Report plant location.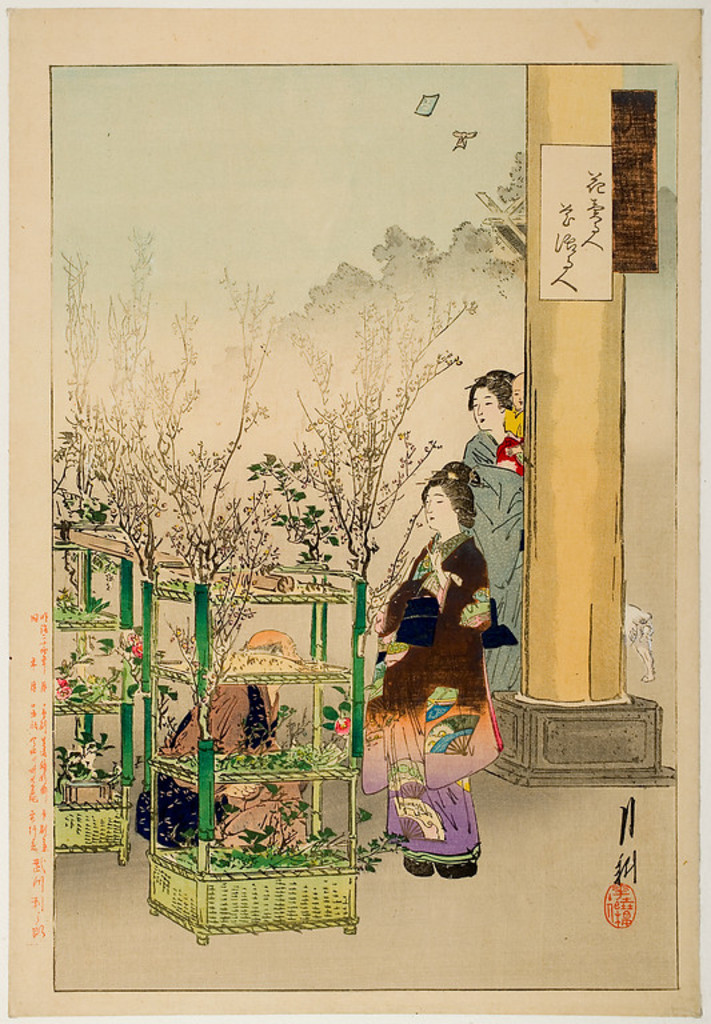
Report: [169, 793, 408, 875].
